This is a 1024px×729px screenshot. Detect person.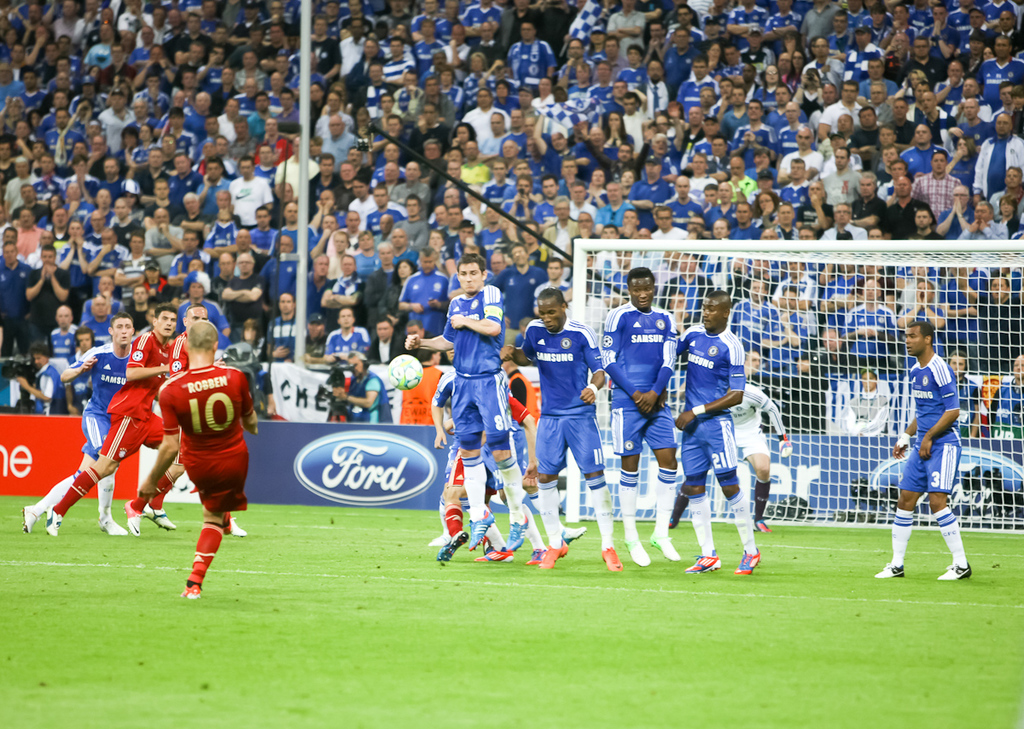
<box>442,207,466,234</box>.
